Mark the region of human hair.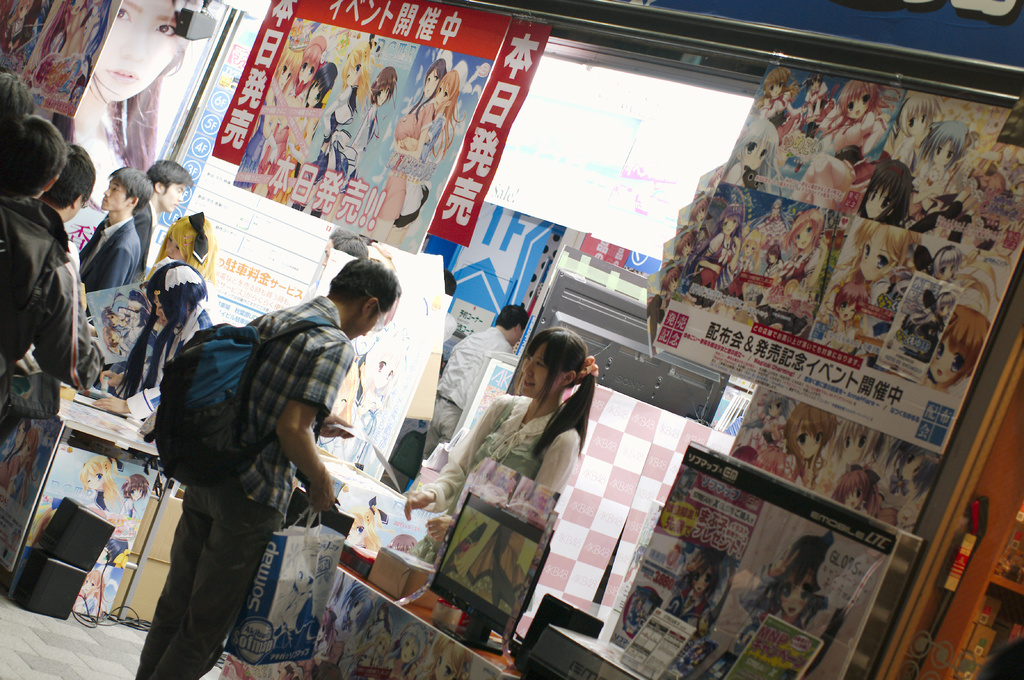
Region: 84, 567, 114, 610.
